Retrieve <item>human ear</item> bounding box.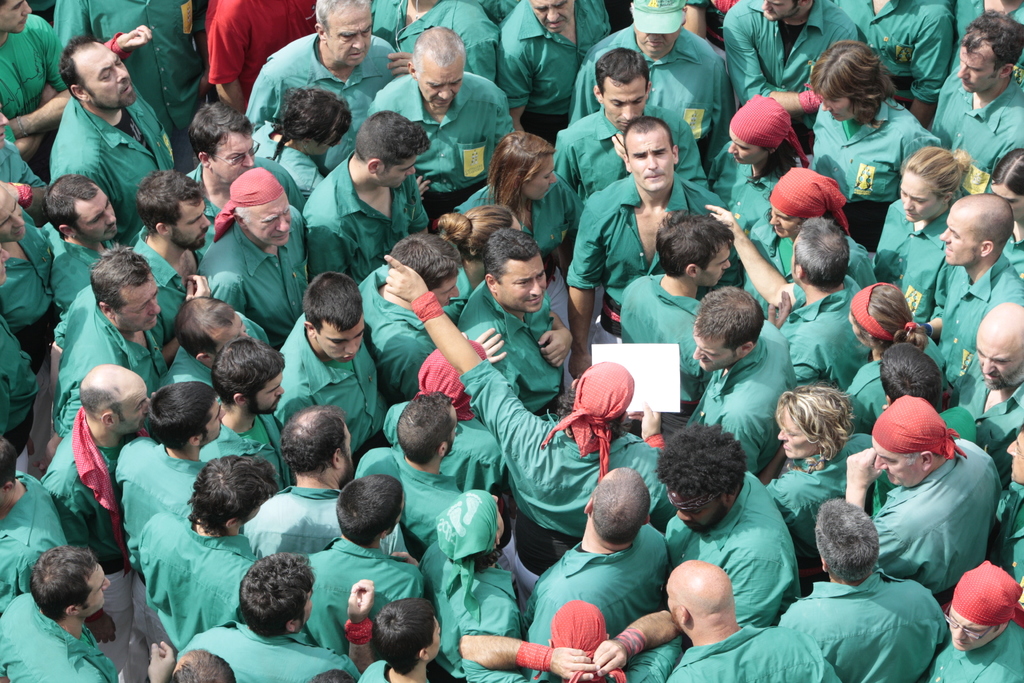
Bounding box: {"left": 982, "top": 239, "right": 992, "bottom": 258}.
